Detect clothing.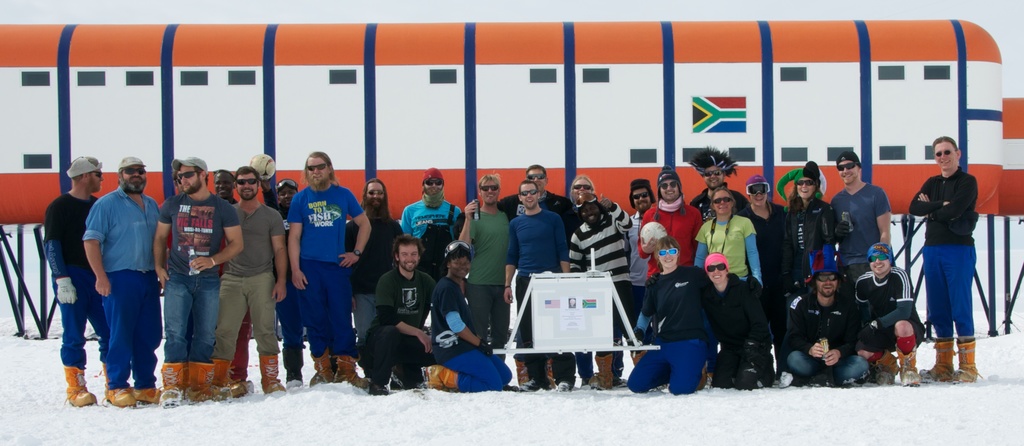
Detected at x1=281, y1=203, x2=302, y2=370.
